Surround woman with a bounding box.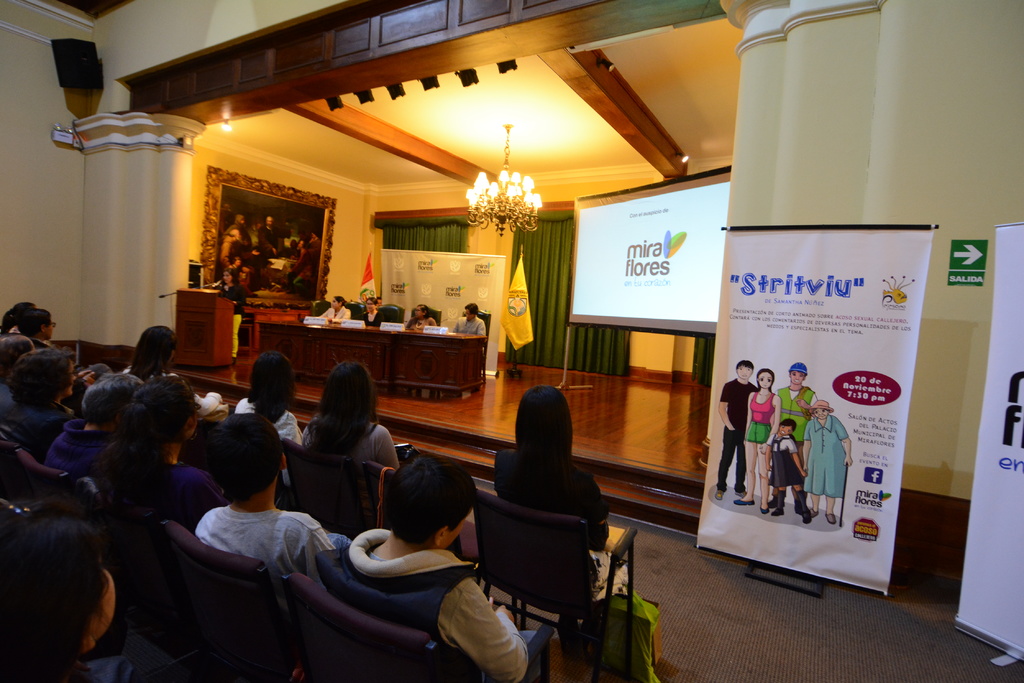
crop(303, 357, 397, 465).
